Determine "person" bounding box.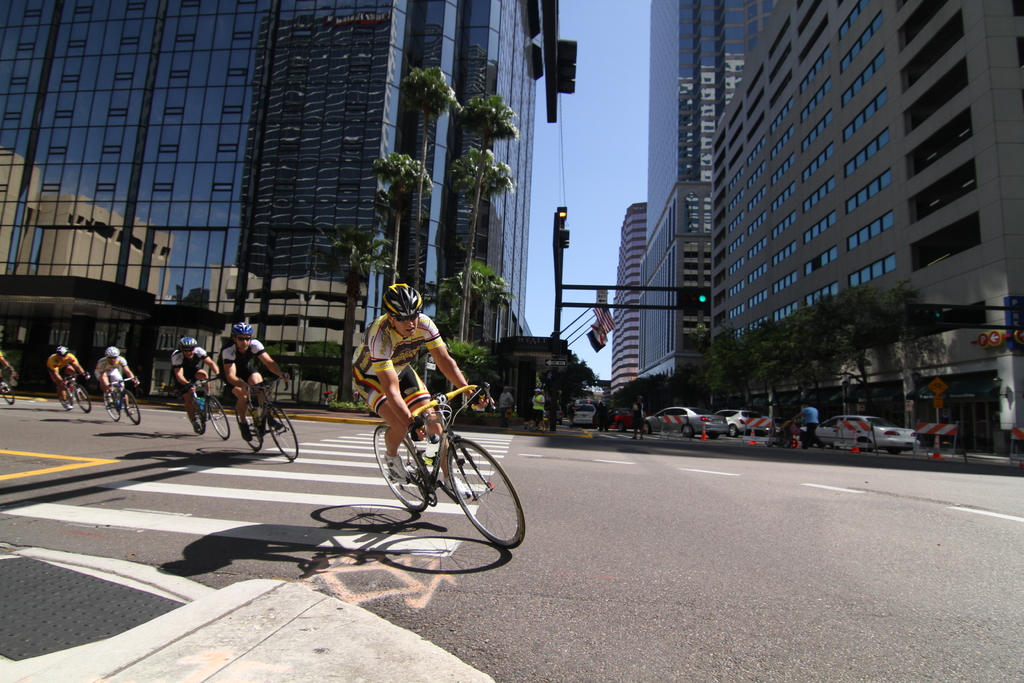
Determined: [355, 288, 470, 508].
